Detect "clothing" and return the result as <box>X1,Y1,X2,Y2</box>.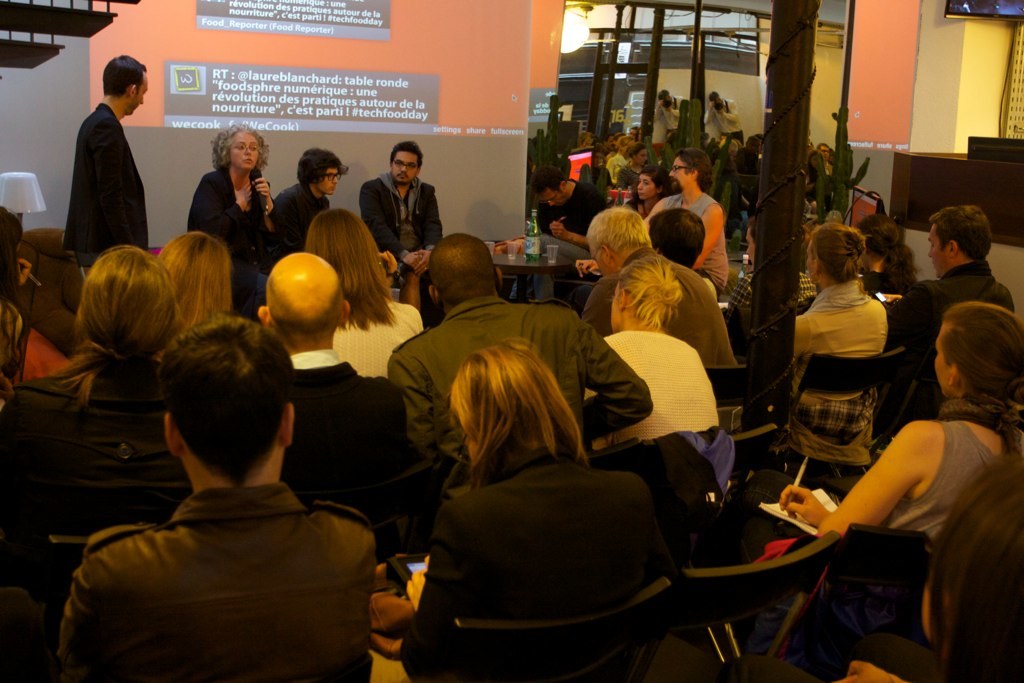
<box>0,353,189,600</box>.
